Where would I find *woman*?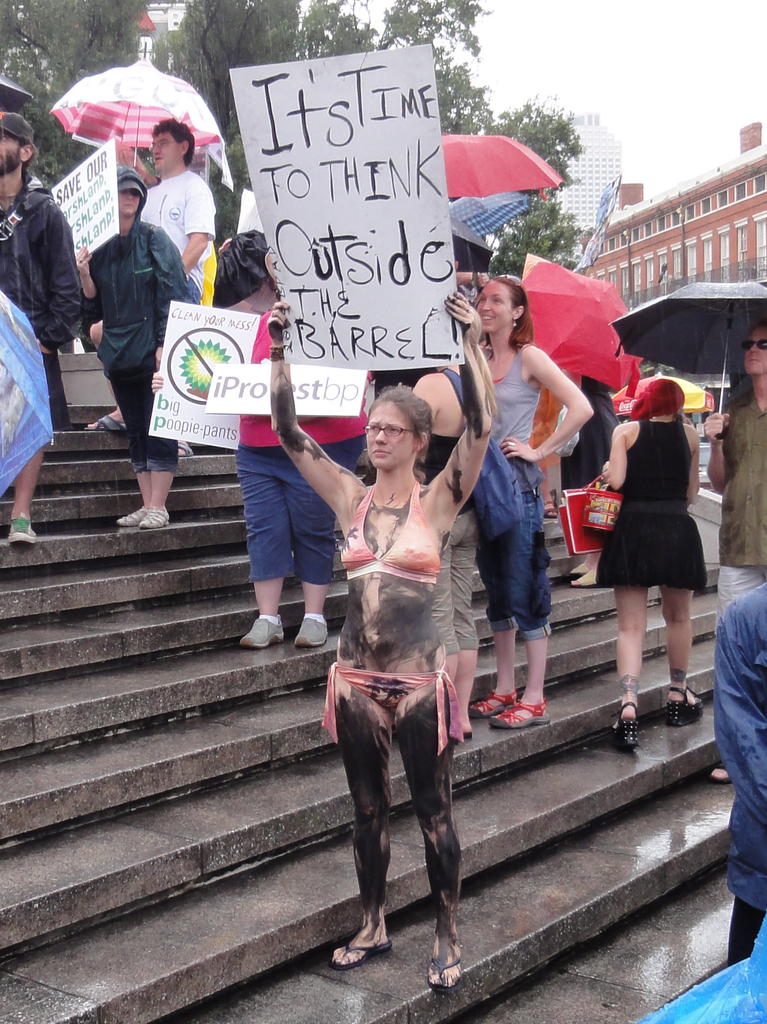
At (left=267, top=285, right=499, bottom=996).
